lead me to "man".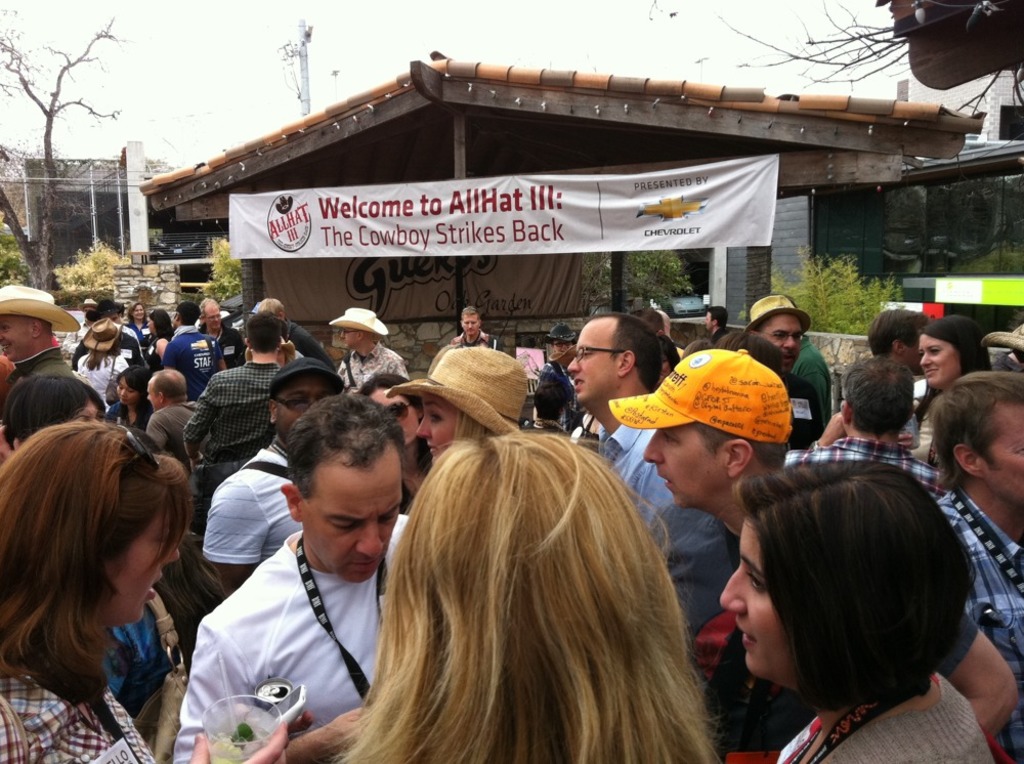
Lead to detection(186, 309, 305, 547).
